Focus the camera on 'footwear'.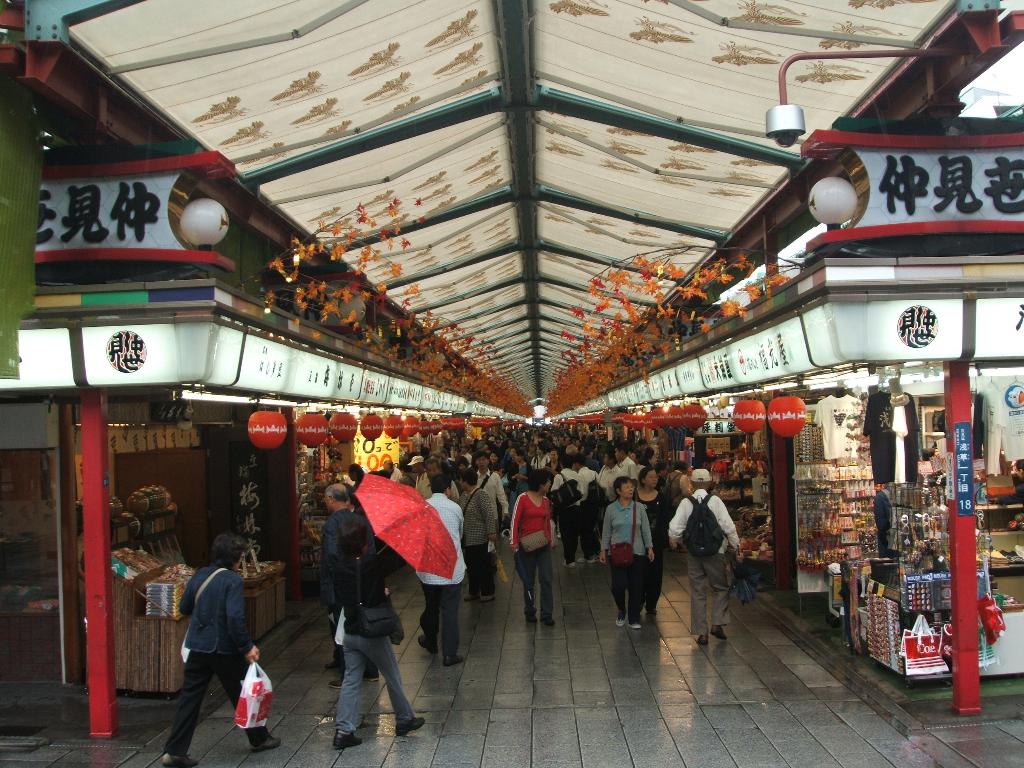
Focus region: (left=615, top=610, right=626, bottom=627).
